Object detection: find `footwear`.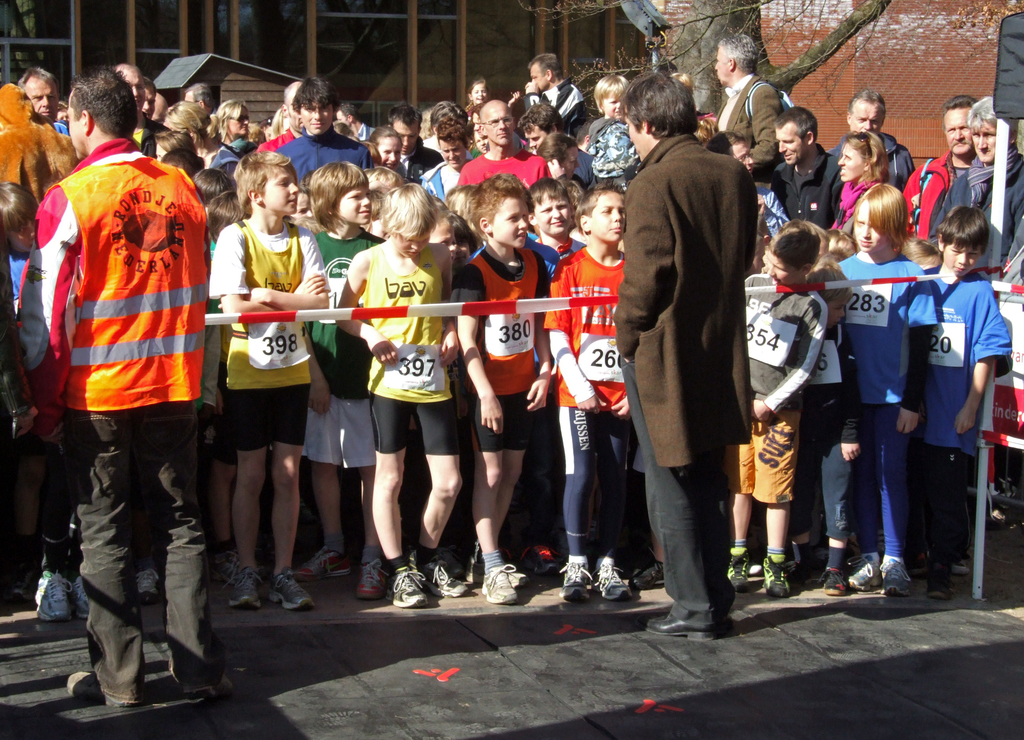
69/573/93/624.
